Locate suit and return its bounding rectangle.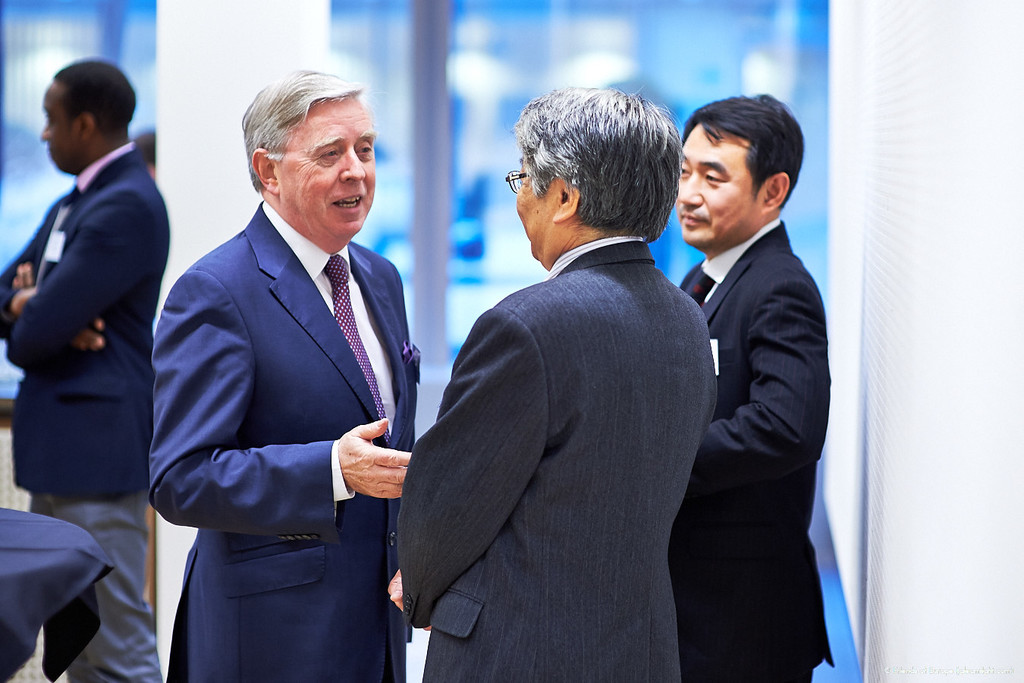
bbox(123, 76, 437, 682).
